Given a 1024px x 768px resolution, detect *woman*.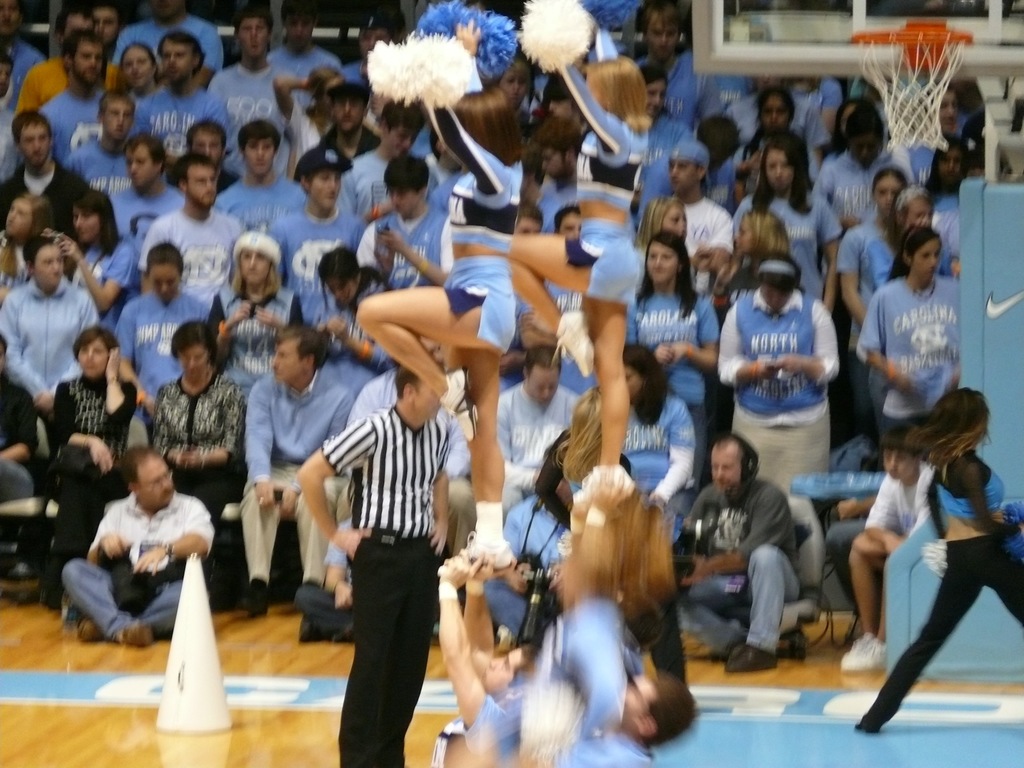
345,12,520,580.
